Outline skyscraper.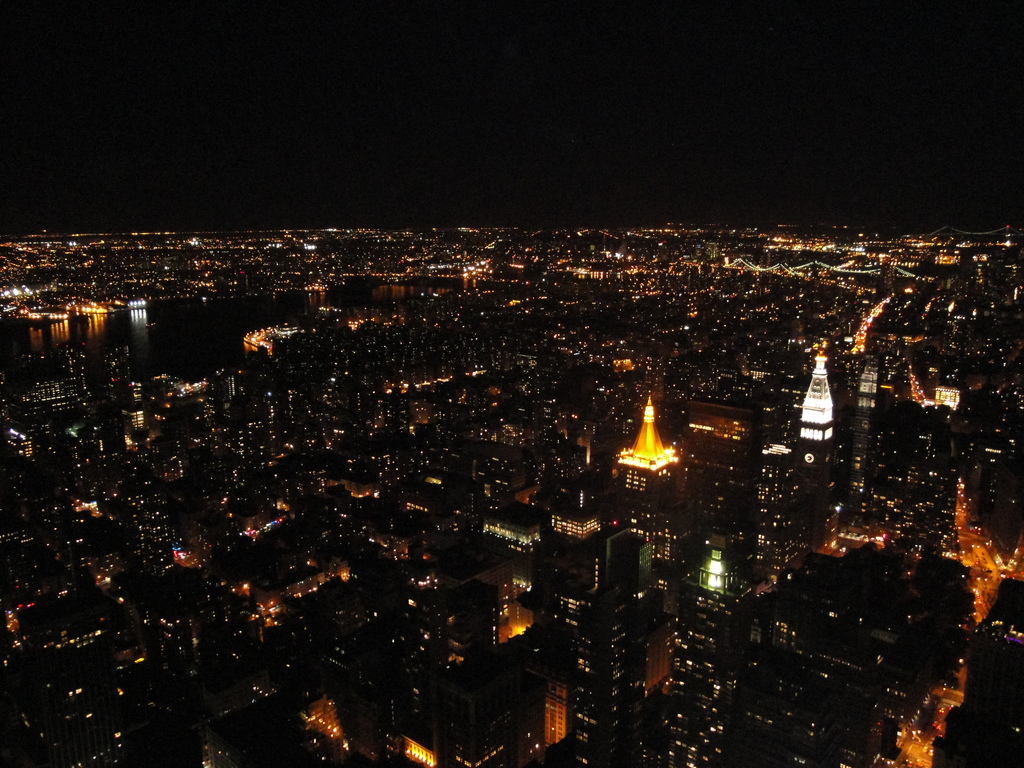
Outline: x1=545 y1=556 x2=646 y2=767.
